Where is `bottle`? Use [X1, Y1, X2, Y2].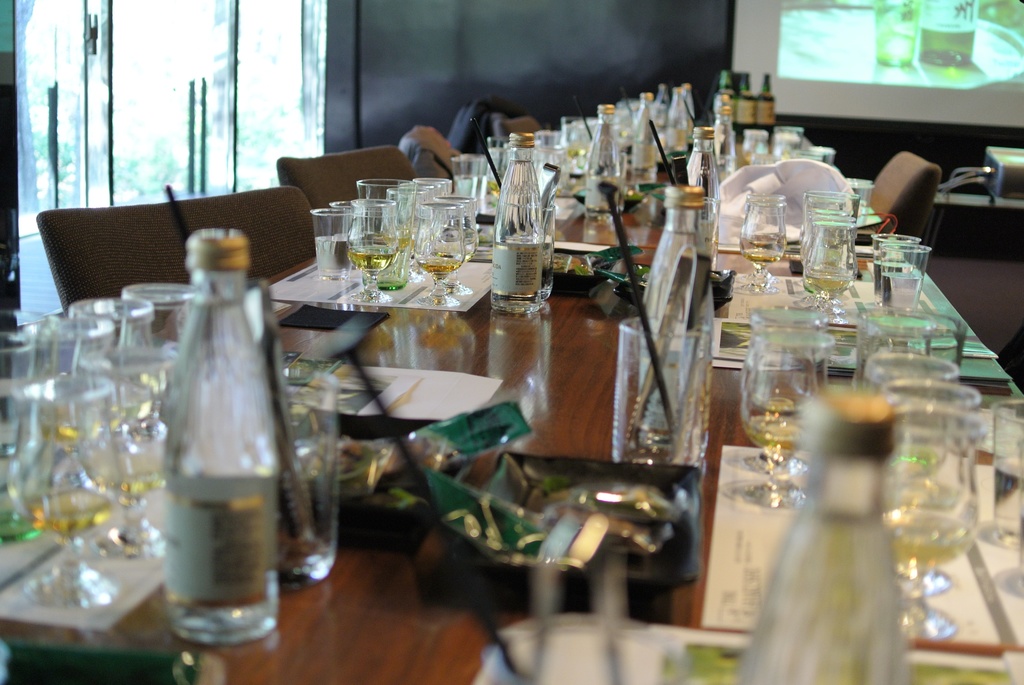
[732, 386, 904, 684].
